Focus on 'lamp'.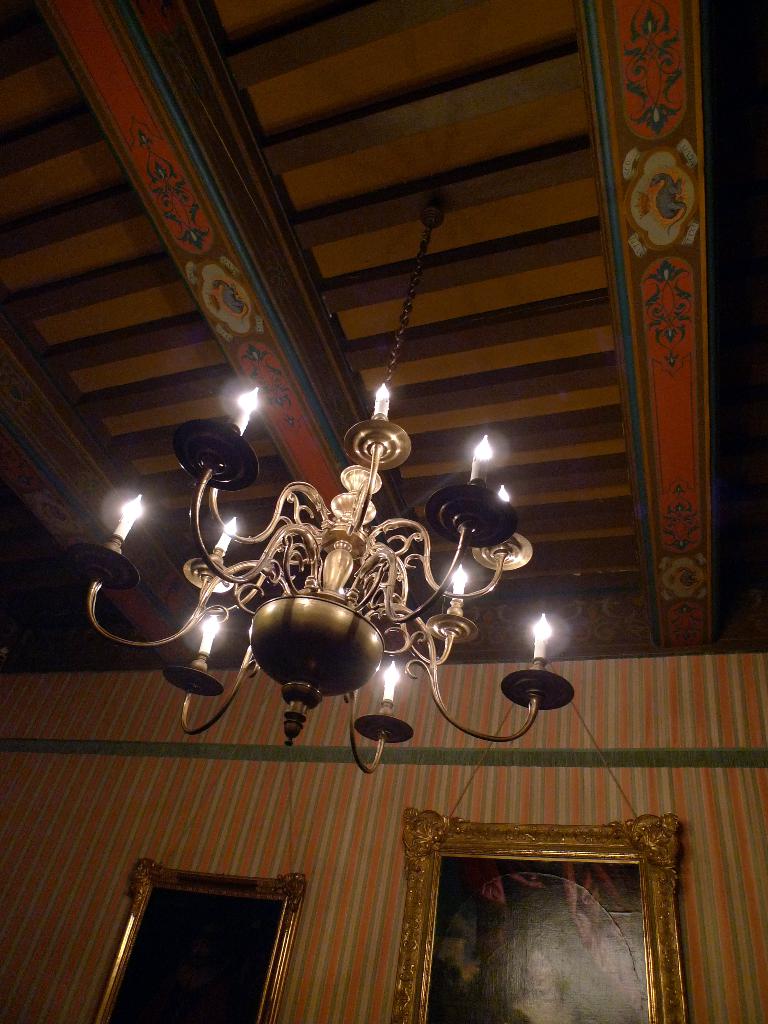
Focused at 76:186:580:781.
